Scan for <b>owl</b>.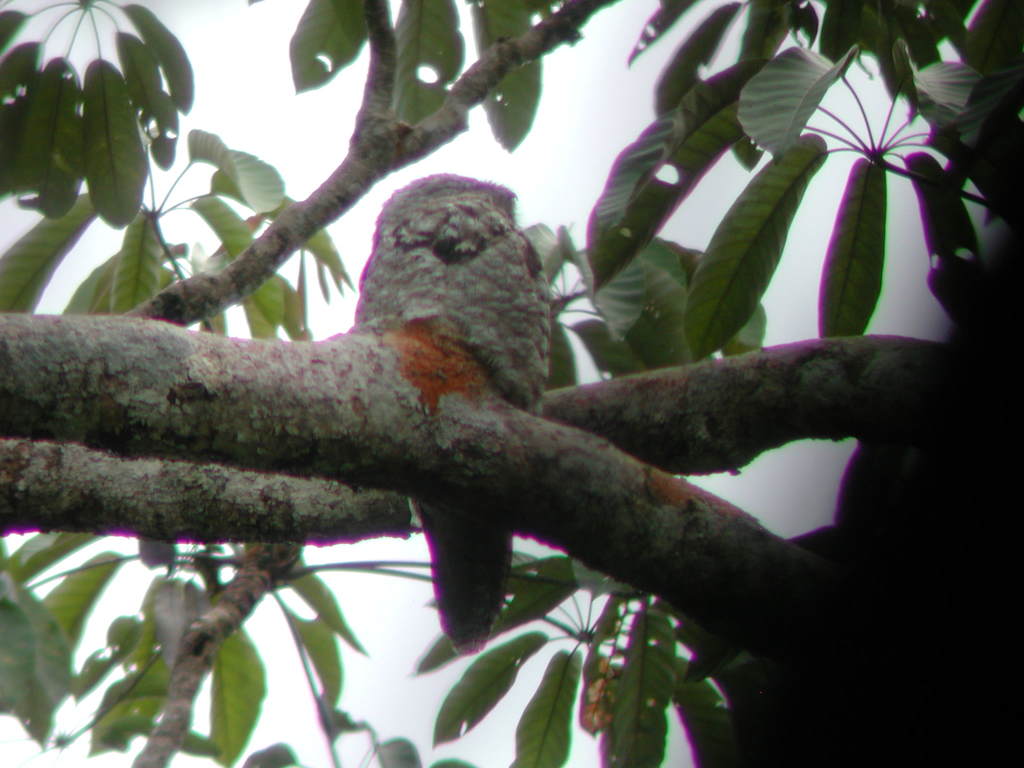
Scan result: bbox=(355, 172, 552, 651).
